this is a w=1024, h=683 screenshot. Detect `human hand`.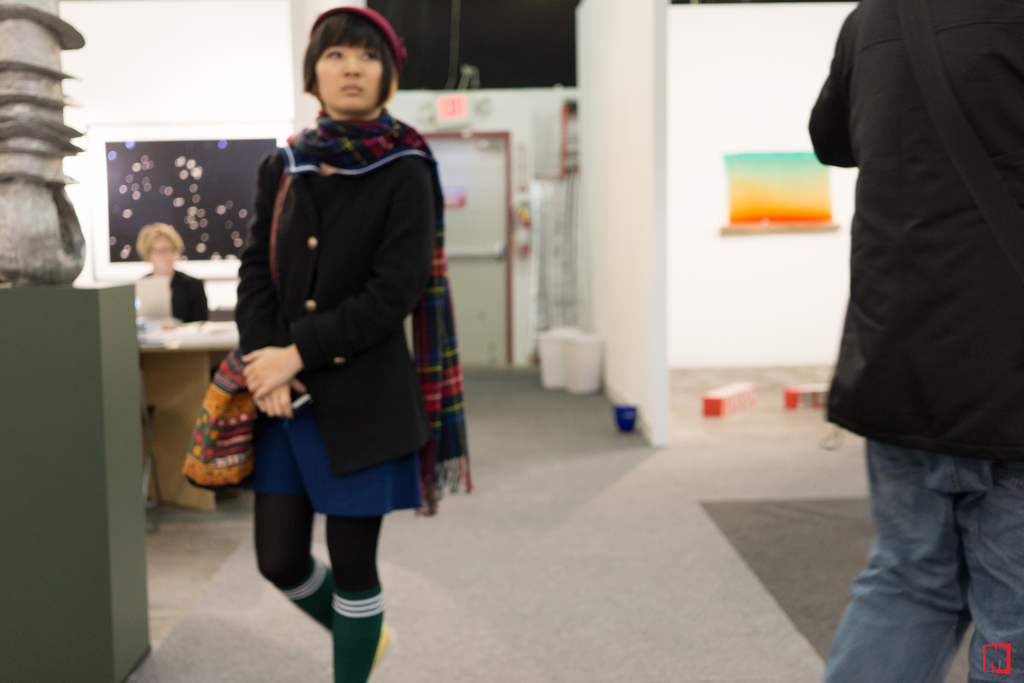
left=254, top=377, right=307, bottom=419.
